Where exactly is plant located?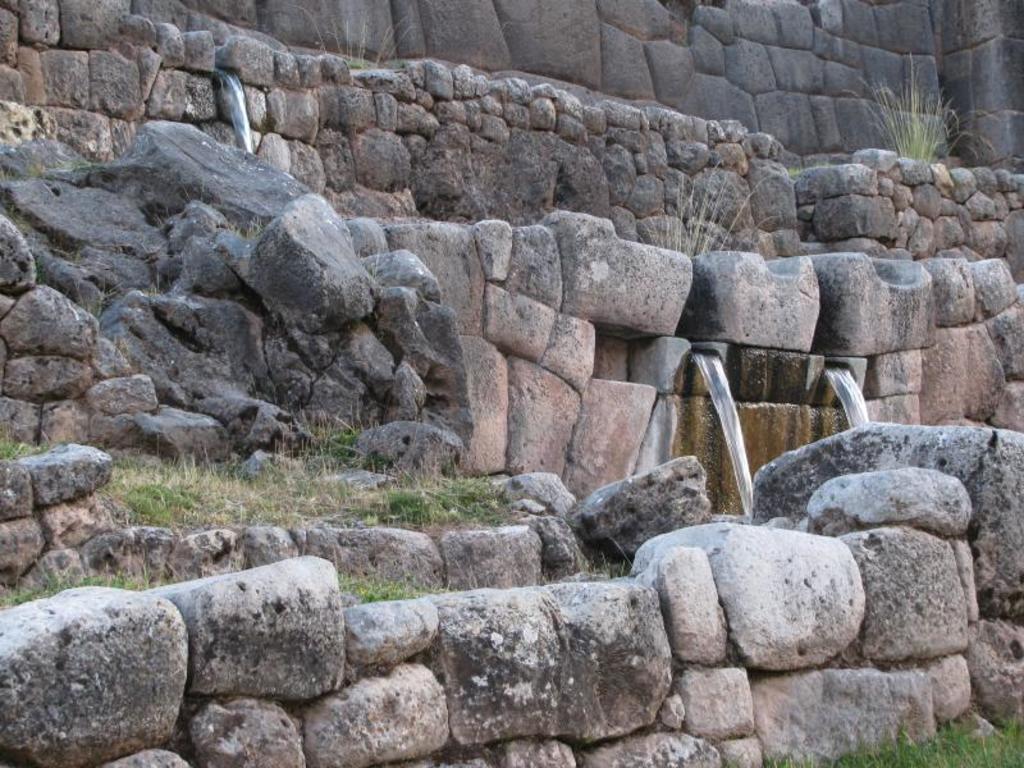
Its bounding box is (left=146, top=196, right=170, bottom=227).
